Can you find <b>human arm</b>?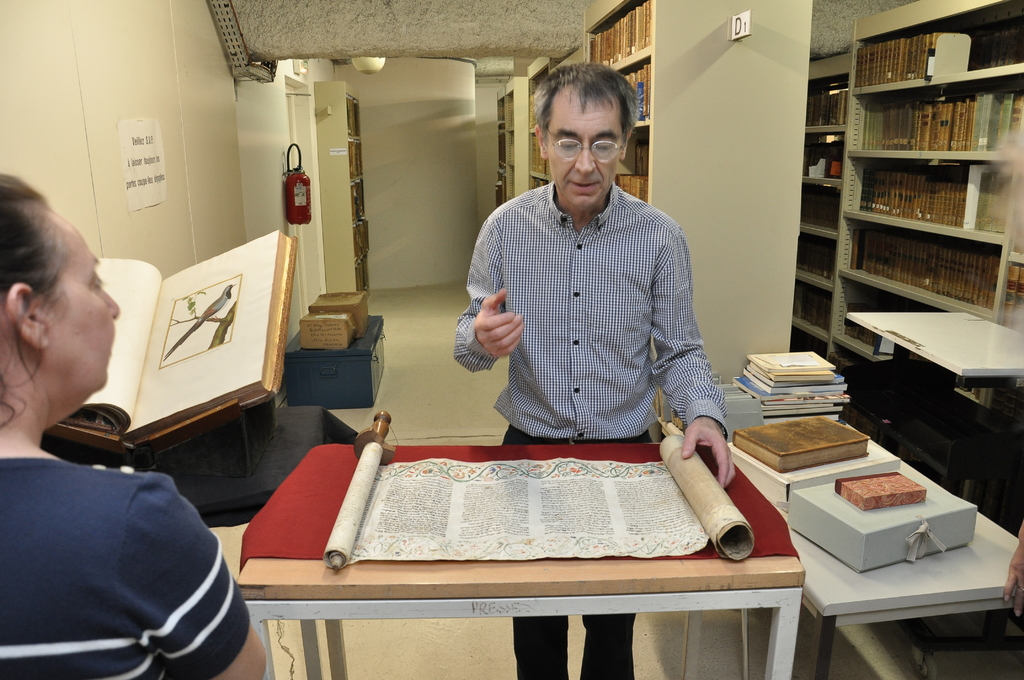
Yes, bounding box: left=645, top=224, right=737, bottom=492.
